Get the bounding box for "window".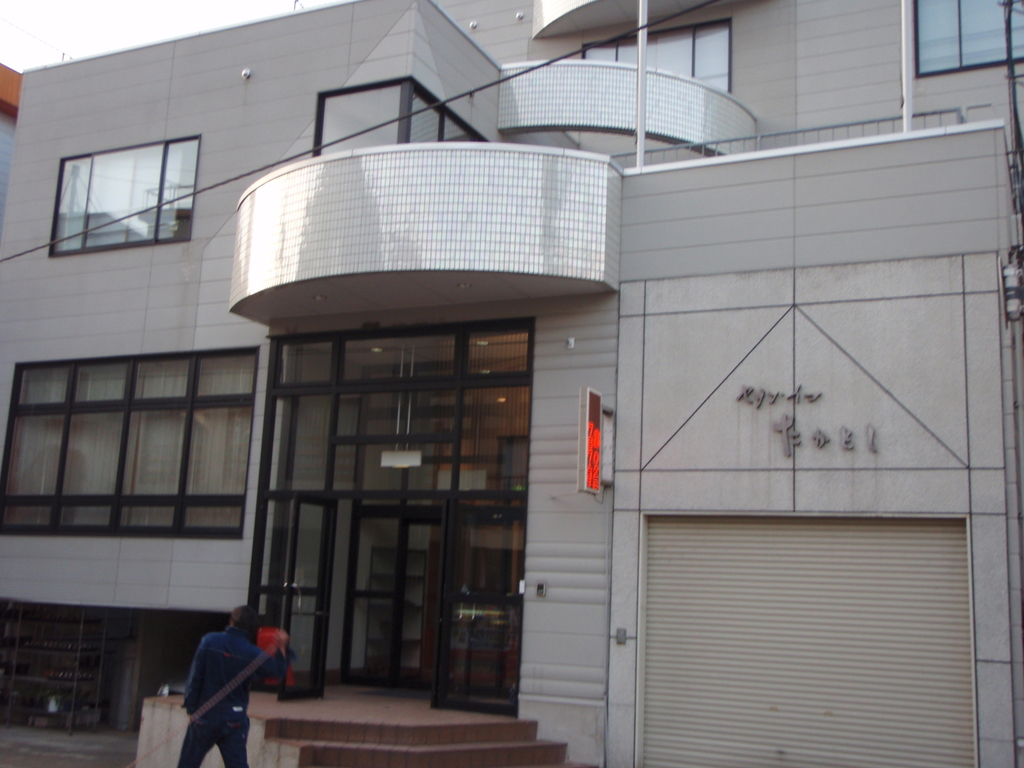
58 116 200 253.
